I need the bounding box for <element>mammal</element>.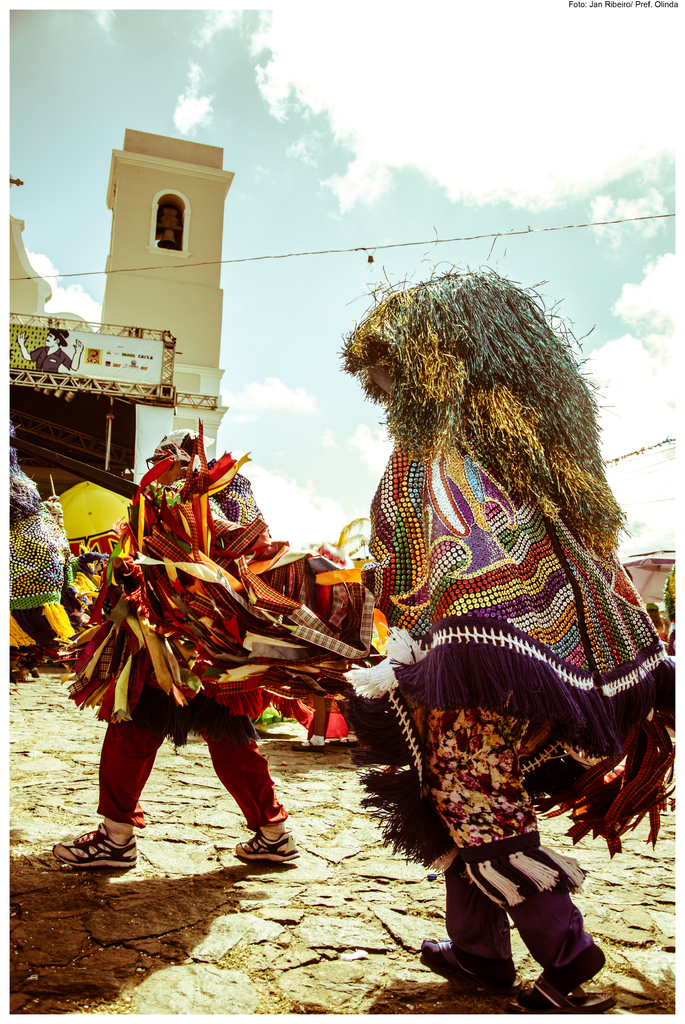
Here it is: 14,329,85,371.
